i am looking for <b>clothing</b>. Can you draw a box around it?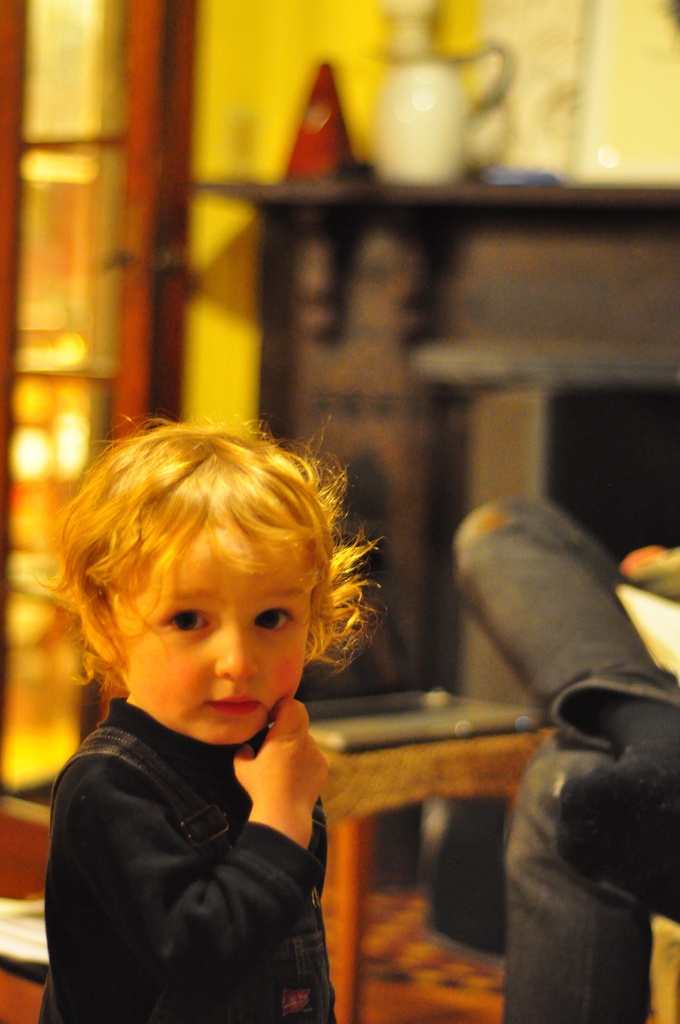
Sure, the bounding box is pyautogui.locateOnScreen(26, 594, 363, 1011).
